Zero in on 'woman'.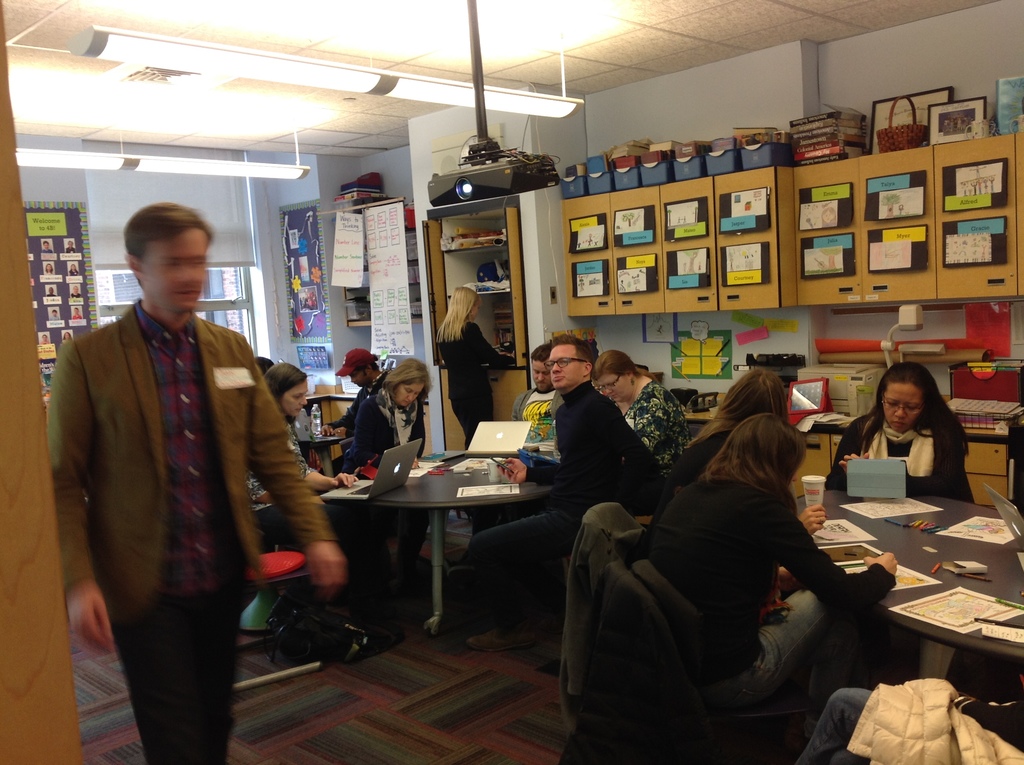
Zeroed in: bbox(592, 346, 690, 474).
